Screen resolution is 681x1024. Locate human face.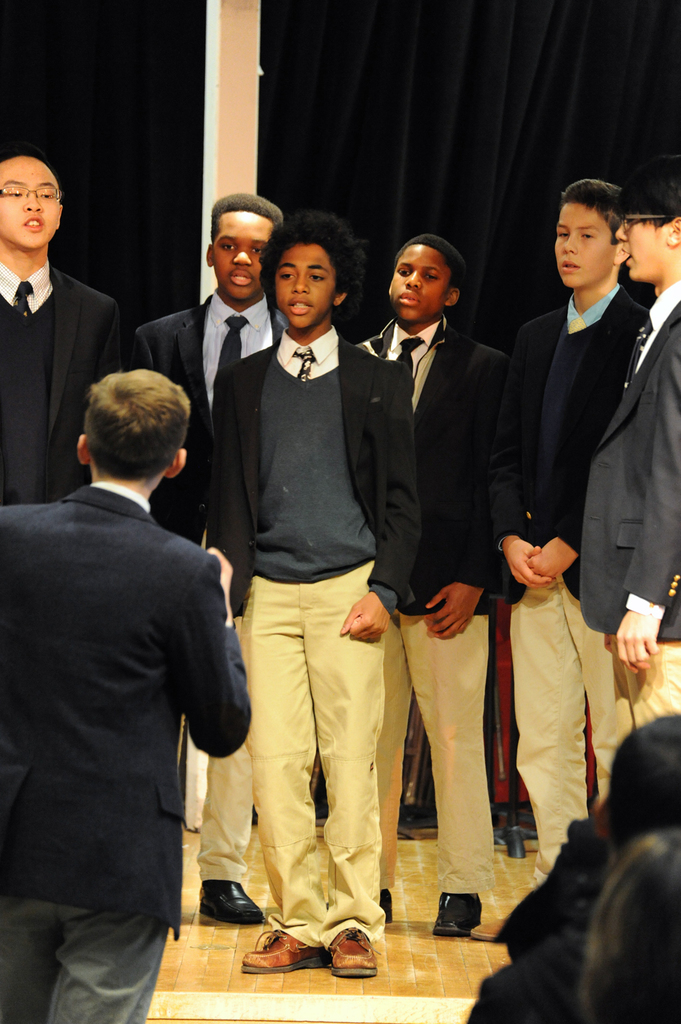
box(385, 244, 450, 330).
